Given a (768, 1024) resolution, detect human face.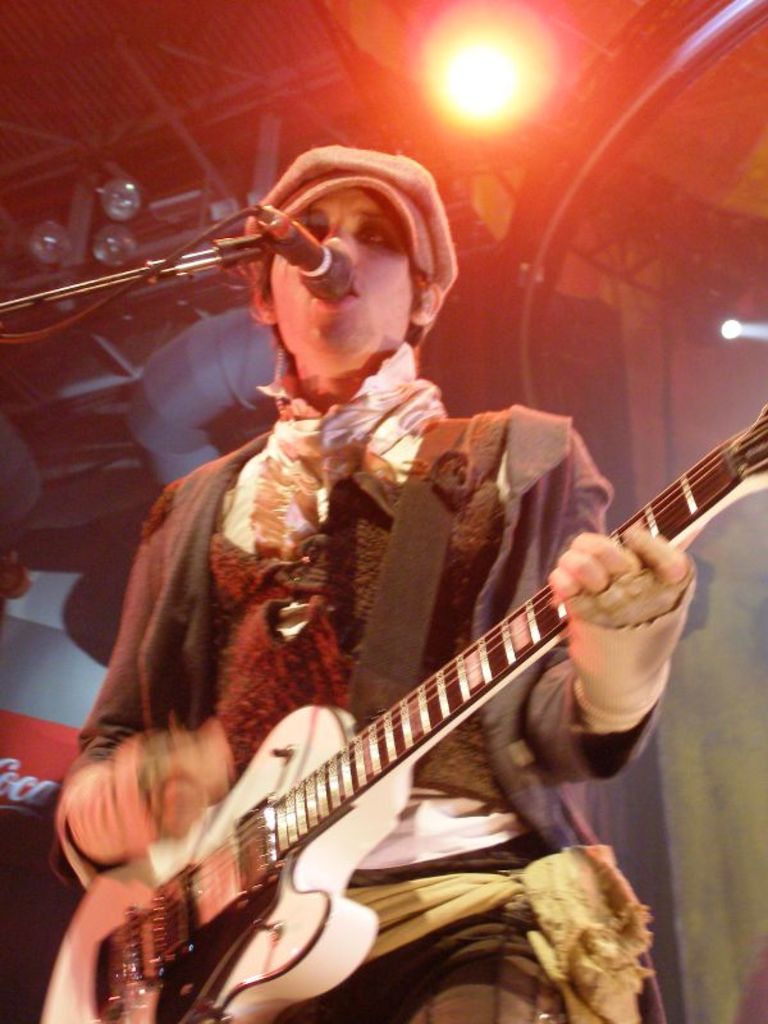
[265,180,413,367].
